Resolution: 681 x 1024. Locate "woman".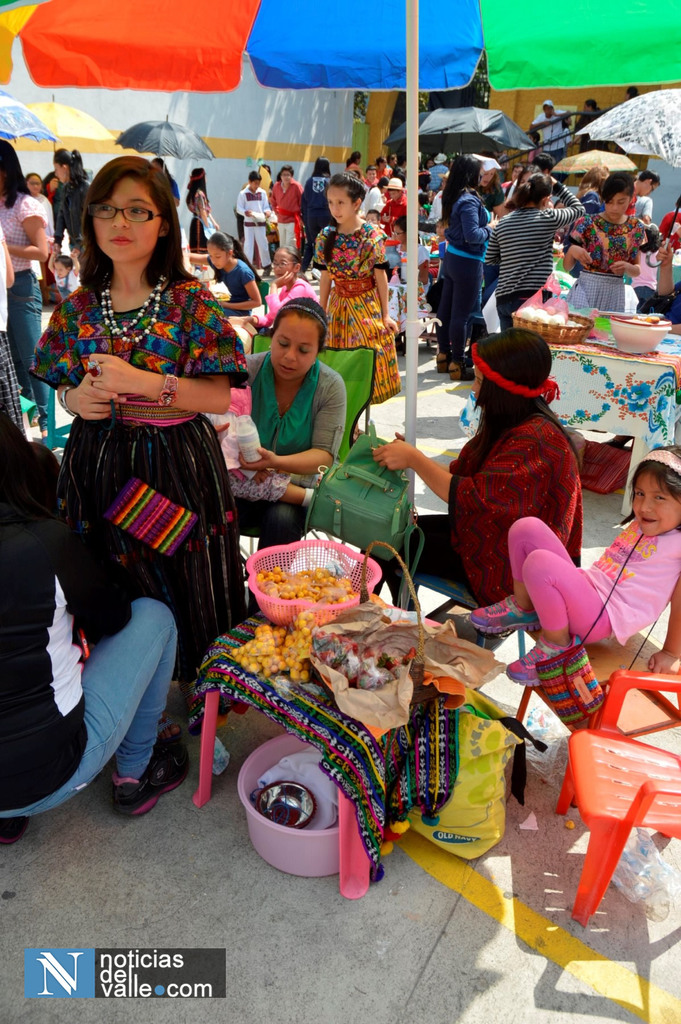
564/158/653/323.
